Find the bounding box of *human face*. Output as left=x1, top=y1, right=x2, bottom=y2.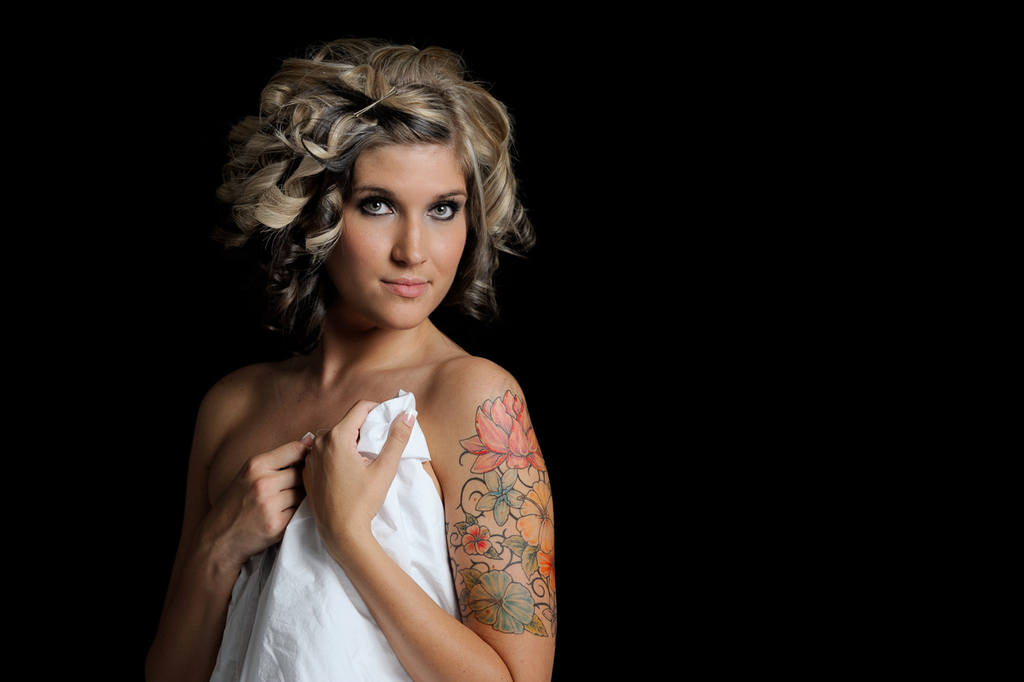
left=309, top=136, right=476, bottom=334.
